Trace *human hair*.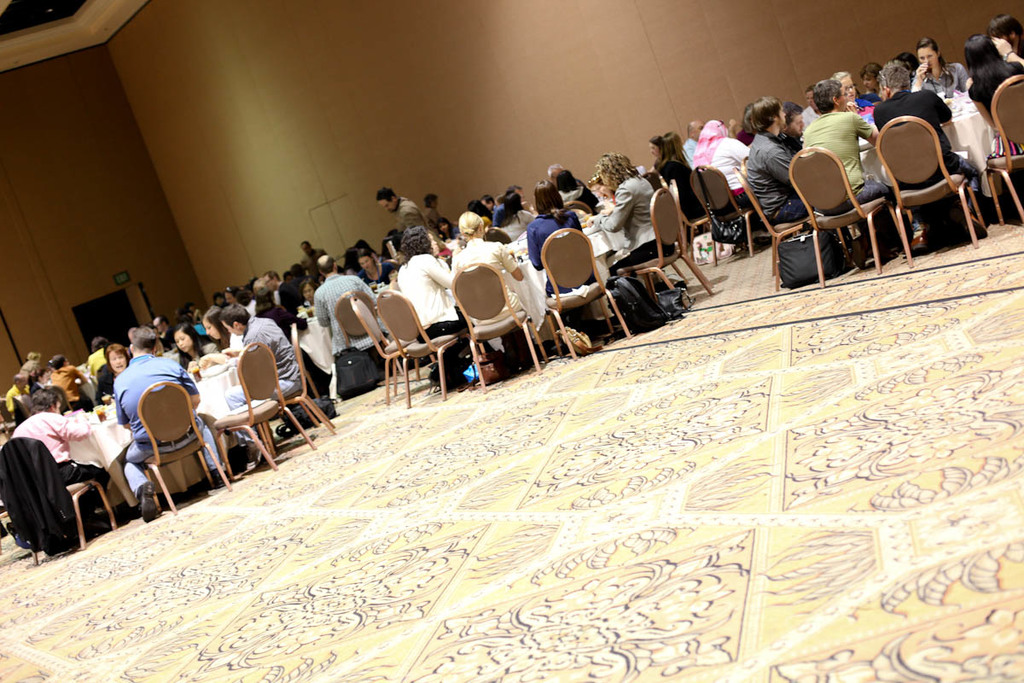
Traced to Rect(456, 213, 486, 242).
